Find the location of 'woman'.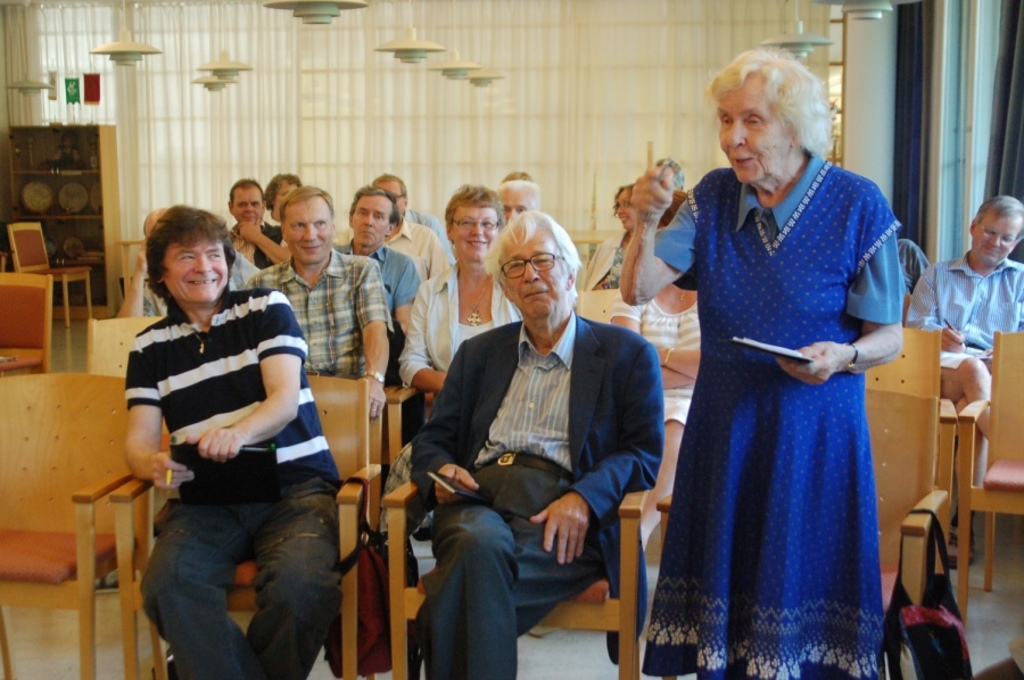
Location: select_region(578, 181, 638, 291).
